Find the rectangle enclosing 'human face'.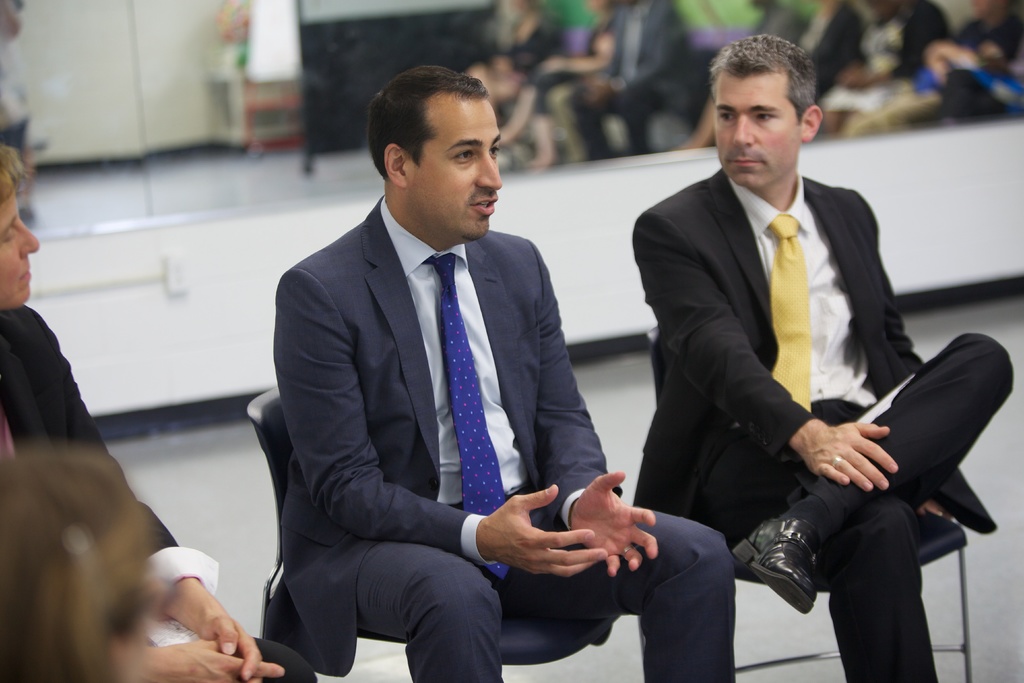
BBox(413, 90, 508, 243).
